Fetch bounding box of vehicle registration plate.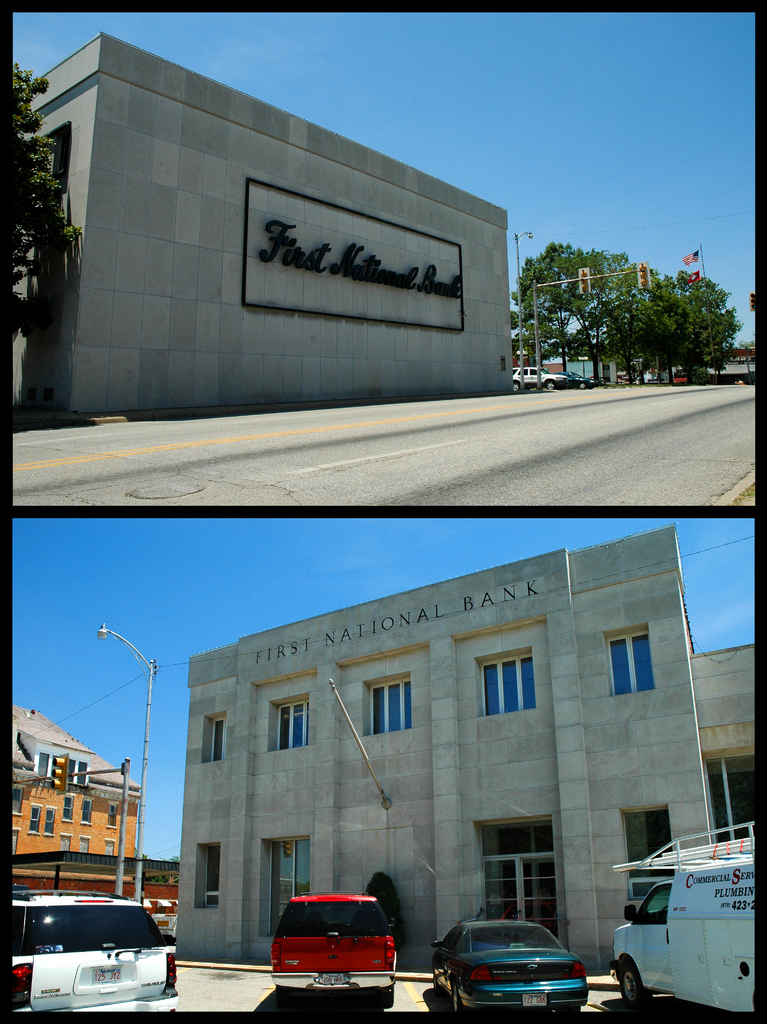
Bbox: locate(92, 967, 120, 984).
